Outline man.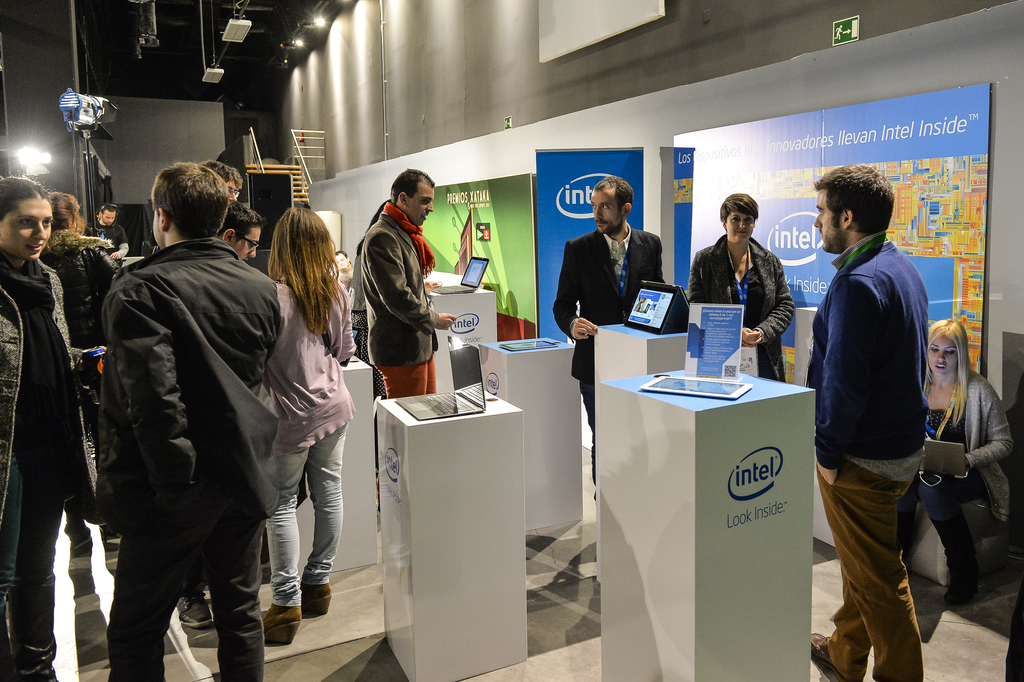
Outline: region(552, 178, 669, 488).
